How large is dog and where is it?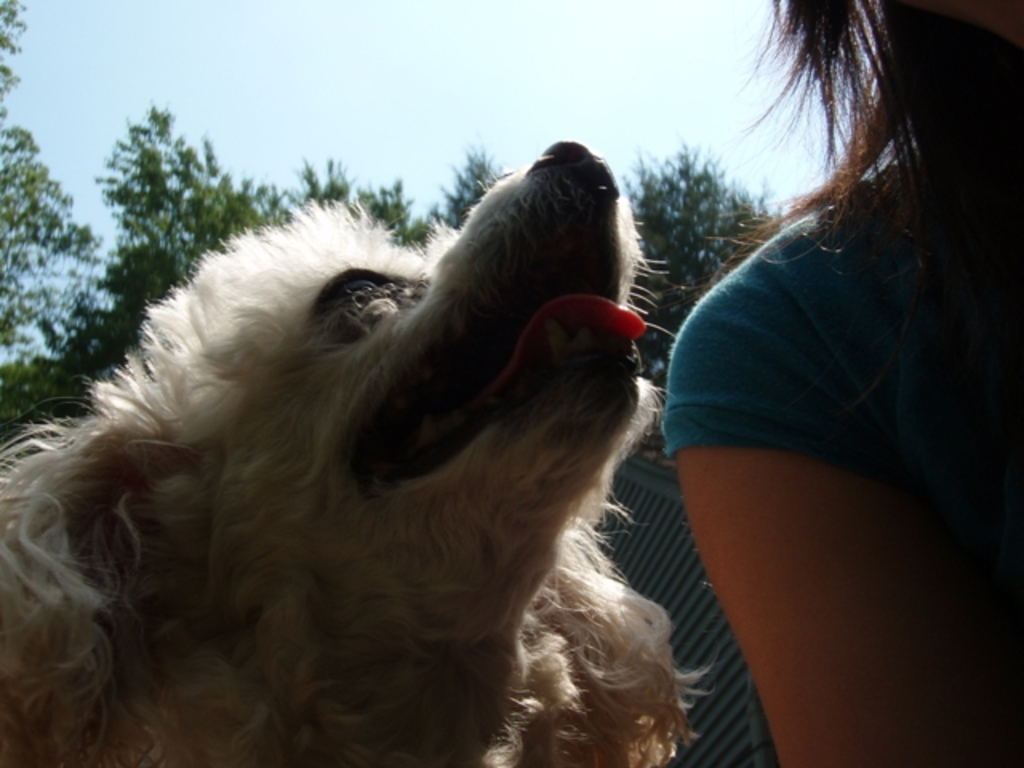
Bounding box: 0 139 715 766.
